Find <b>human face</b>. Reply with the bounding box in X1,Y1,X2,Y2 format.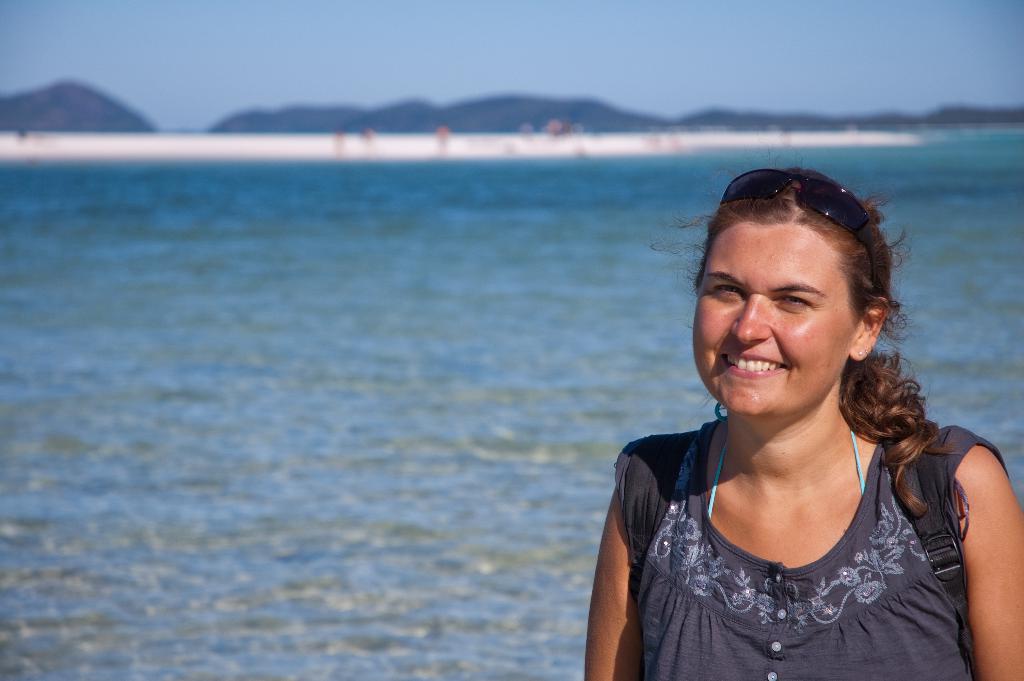
690,222,866,419.
